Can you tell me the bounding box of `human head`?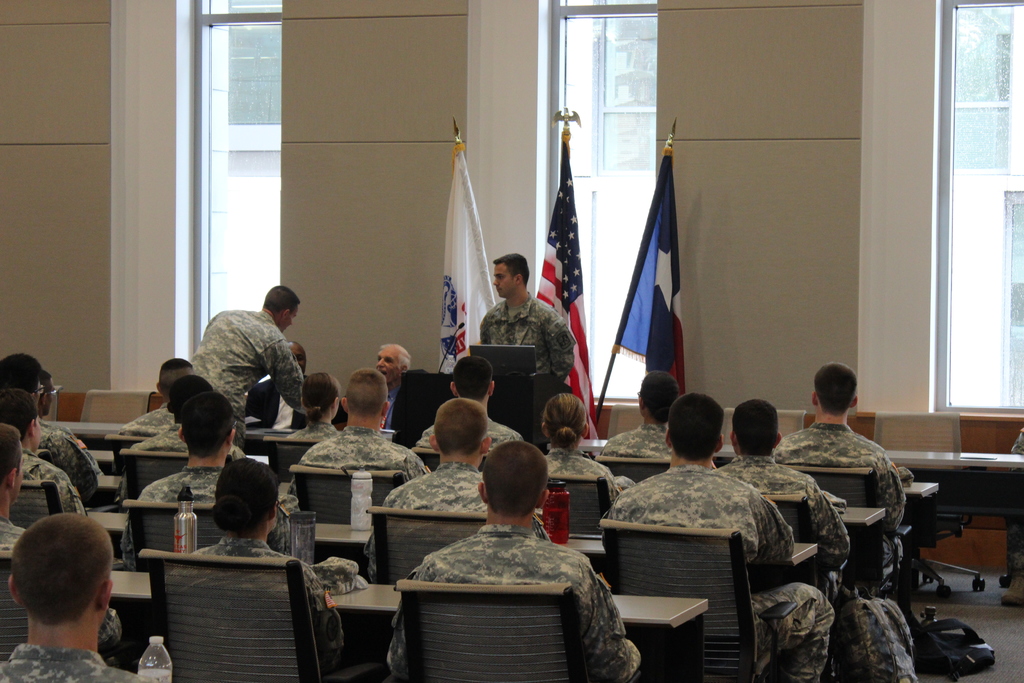
[left=342, top=370, right=388, bottom=425].
